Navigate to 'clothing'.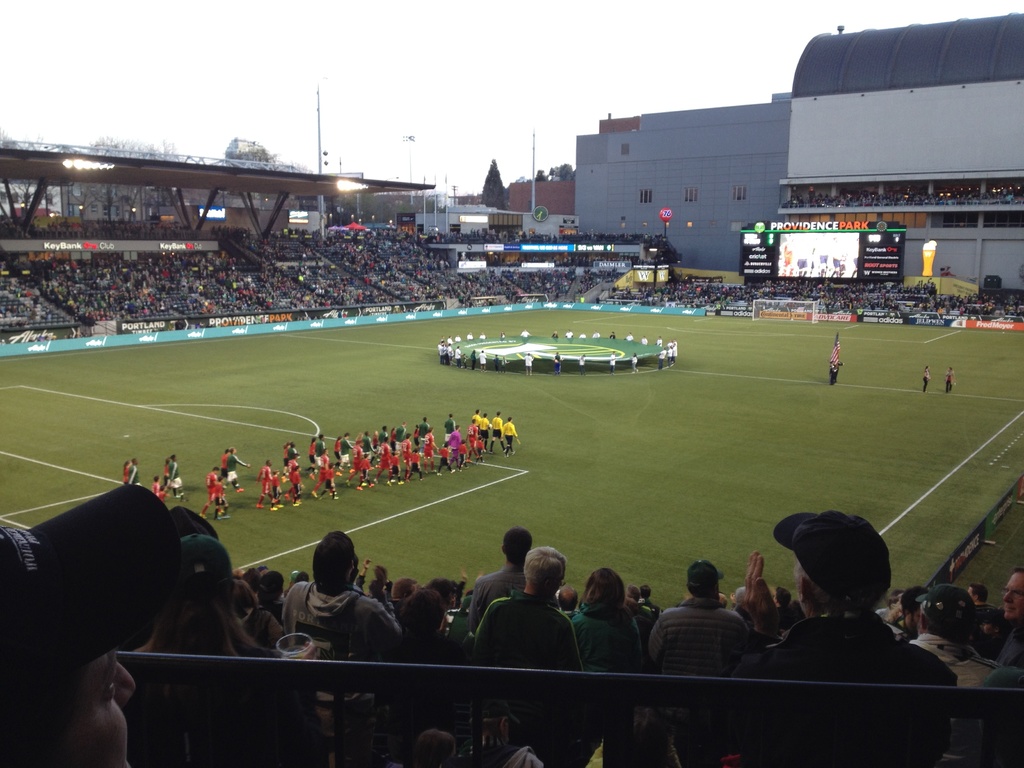
Navigation target: [445, 416, 454, 437].
